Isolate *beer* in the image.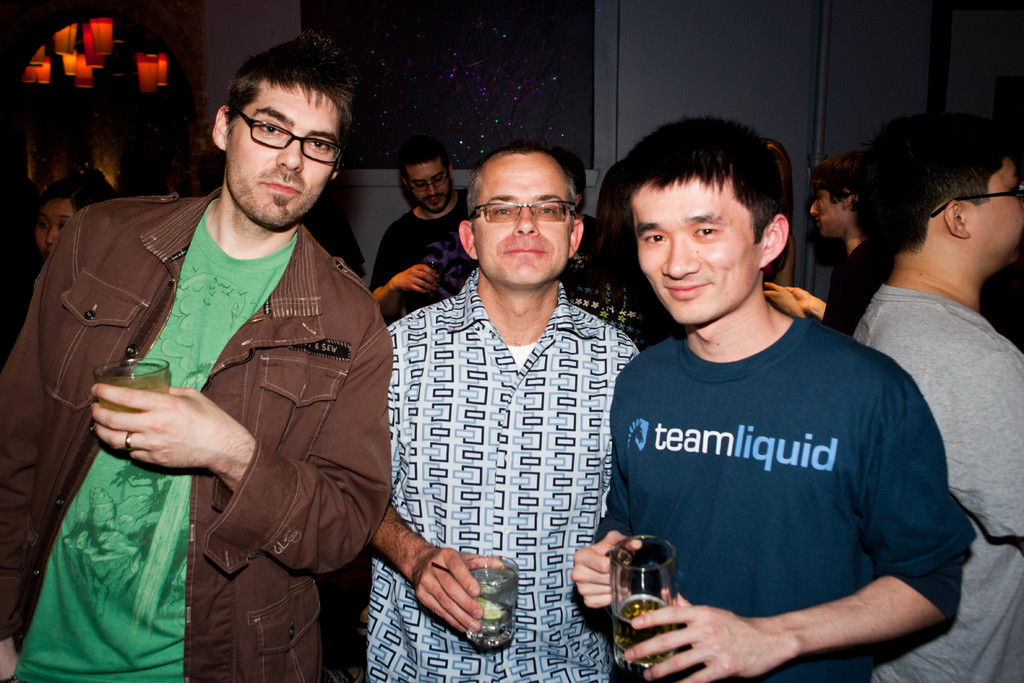
Isolated region: <region>95, 372, 170, 458</region>.
